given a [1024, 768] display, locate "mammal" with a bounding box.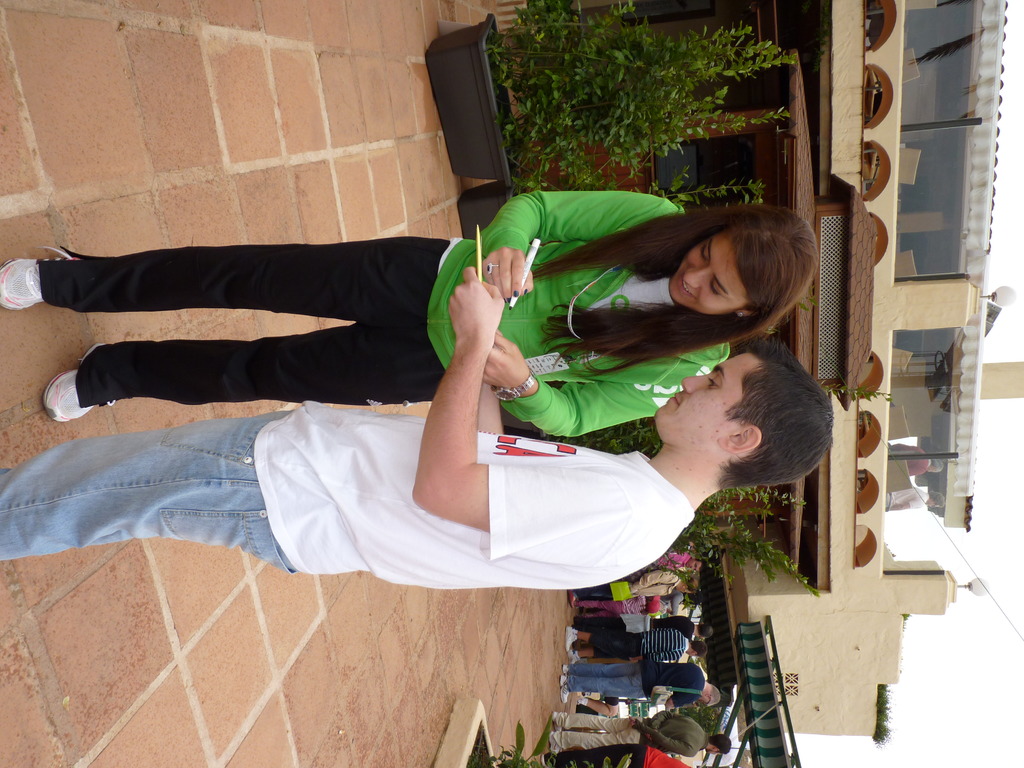
Located: (0, 189, 820, 440).
